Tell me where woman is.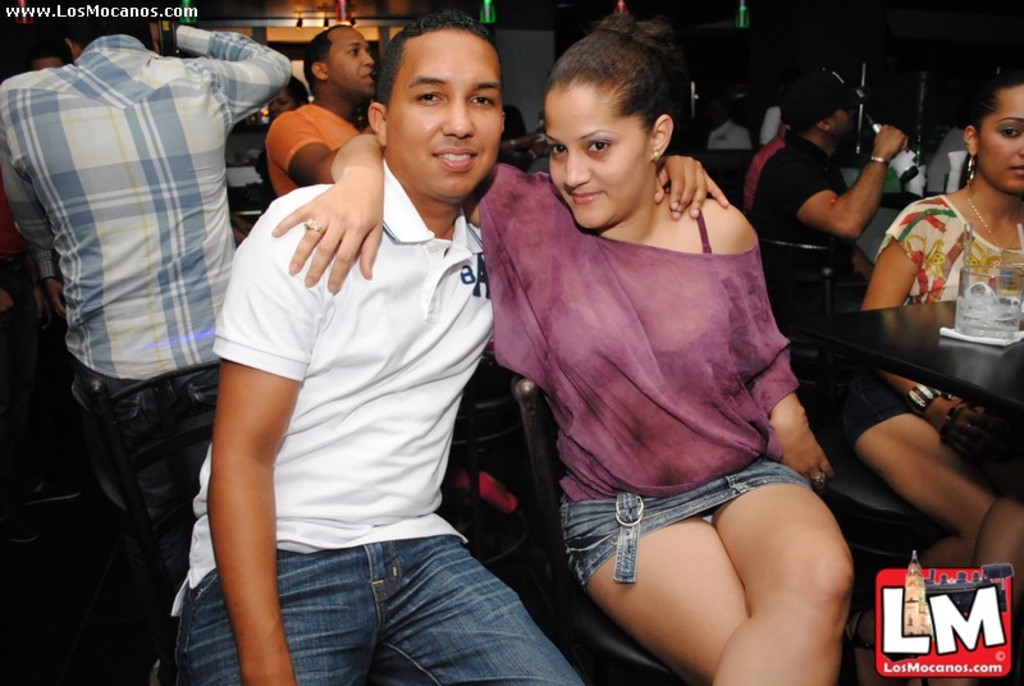
woman is at box(353, 45, 817, 671).
